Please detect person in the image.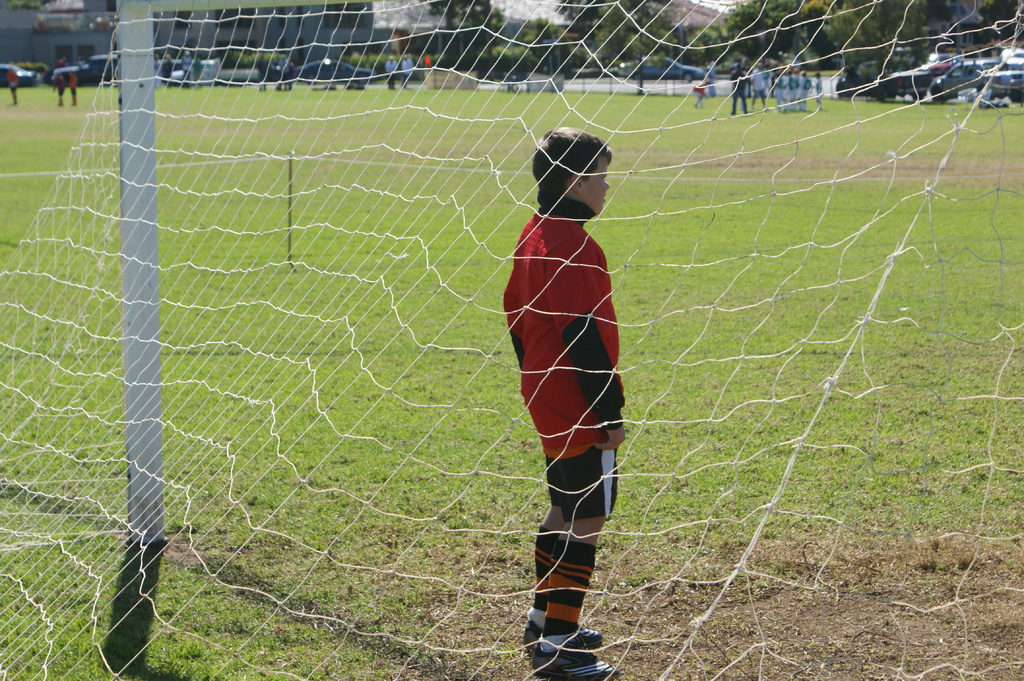
<box>179,49,193,86</box>.
